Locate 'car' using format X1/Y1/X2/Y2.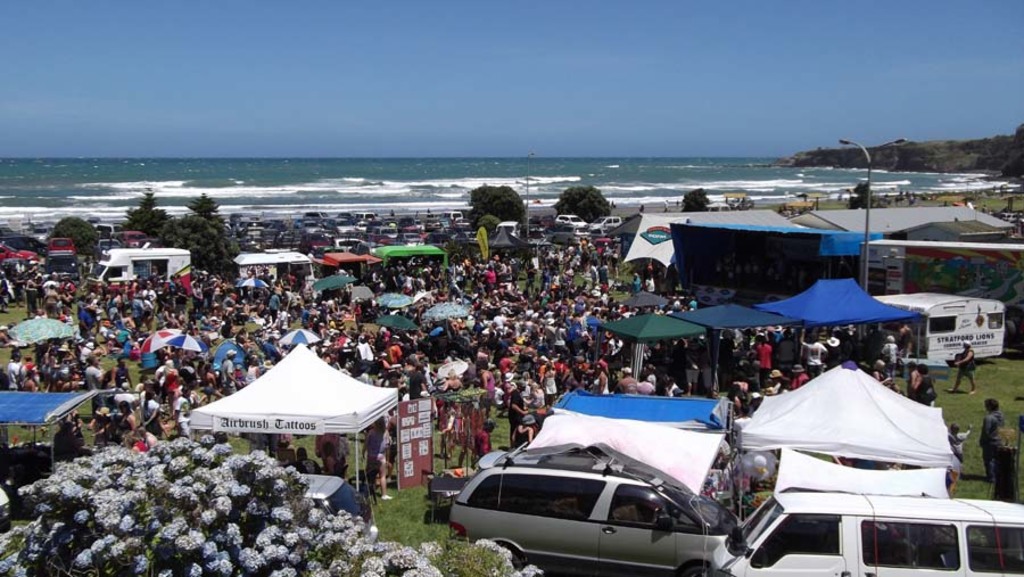
40/253/84/281.
